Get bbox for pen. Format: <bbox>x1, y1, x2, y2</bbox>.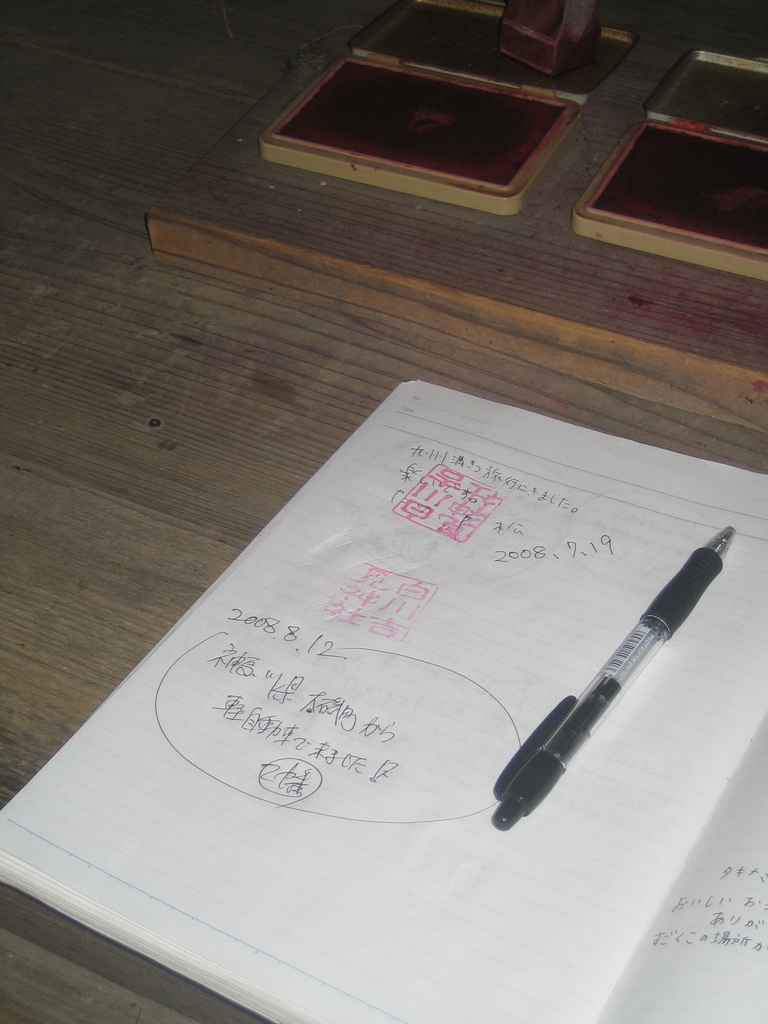
<bbox>479, 524, 742, 826</bbox>.
